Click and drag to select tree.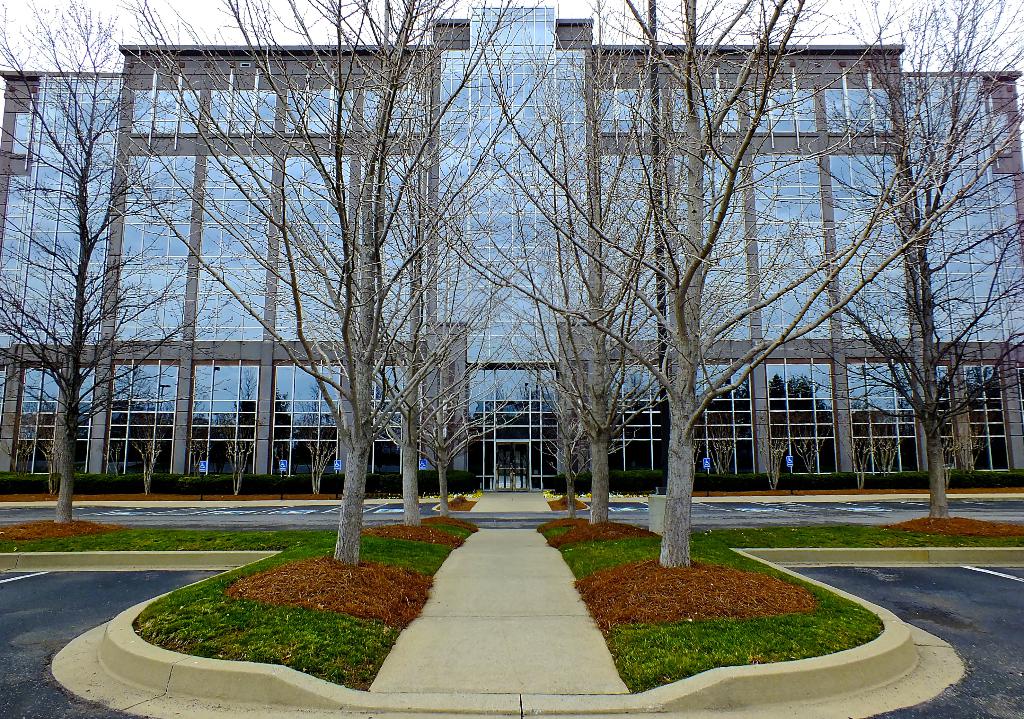
Selection: (346,0,497,530).
